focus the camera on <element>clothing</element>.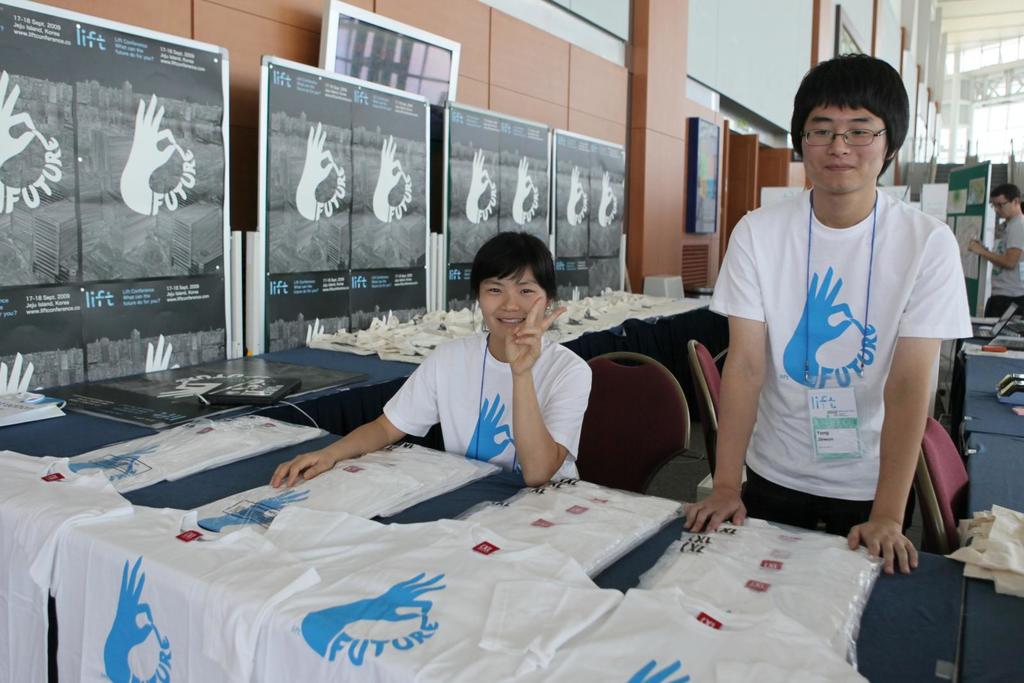
Focus region: x1=982 y1=214 x2=1023 y2=319.
